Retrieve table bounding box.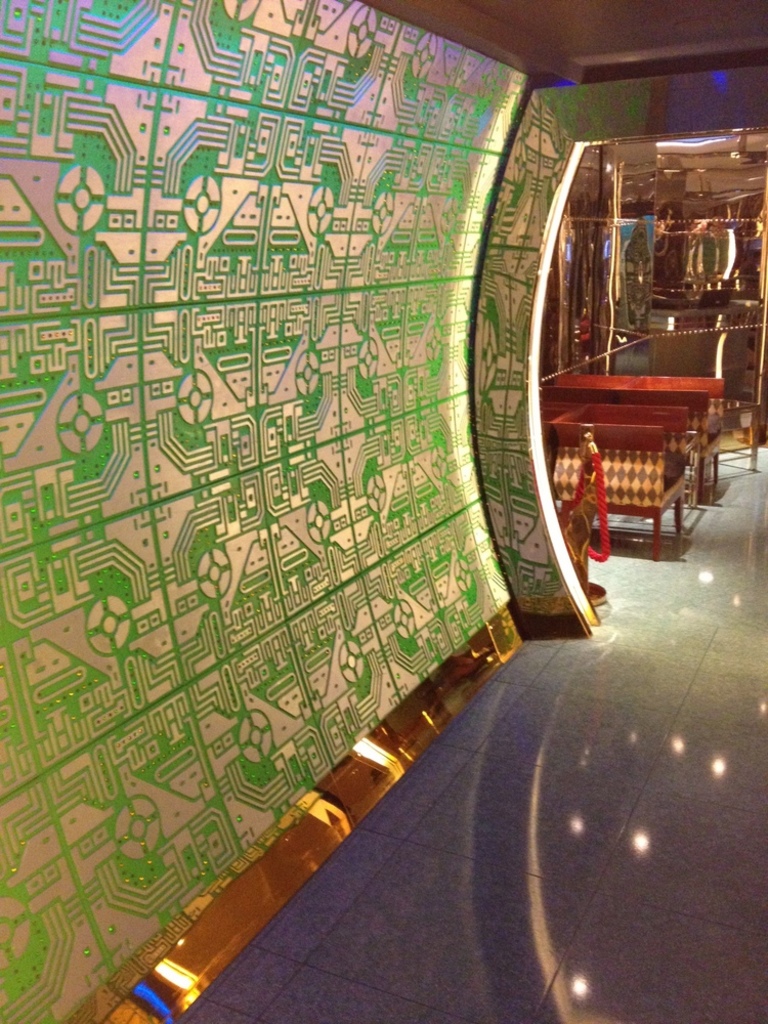
Bounding box: (547, 368, 724, 490).
